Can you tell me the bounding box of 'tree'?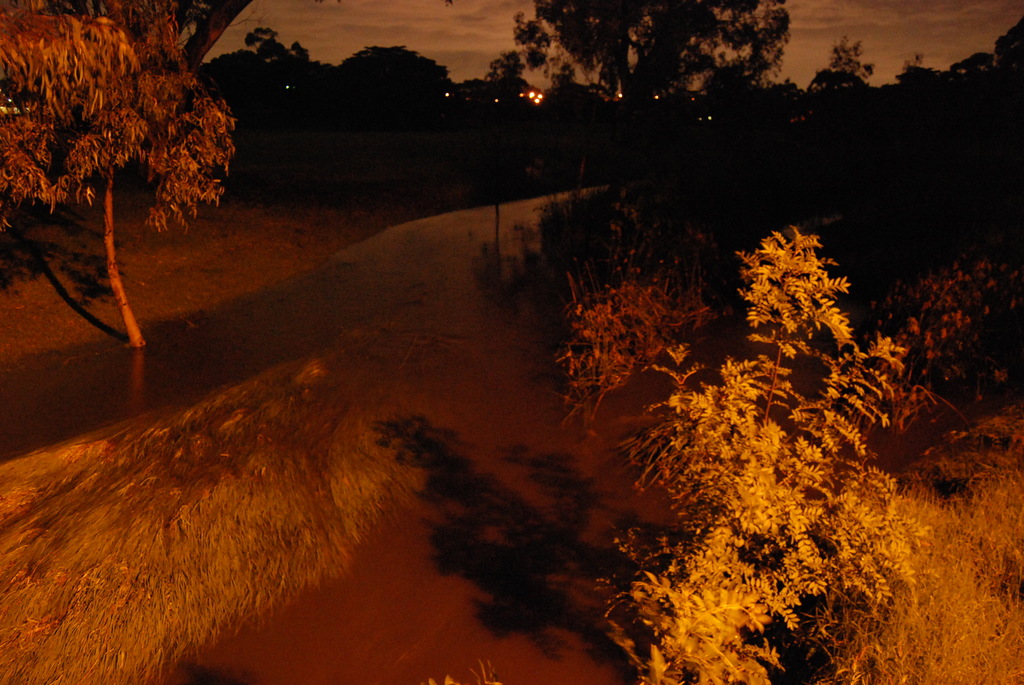
x1=477, y1=47, x2=535, y2=112.
